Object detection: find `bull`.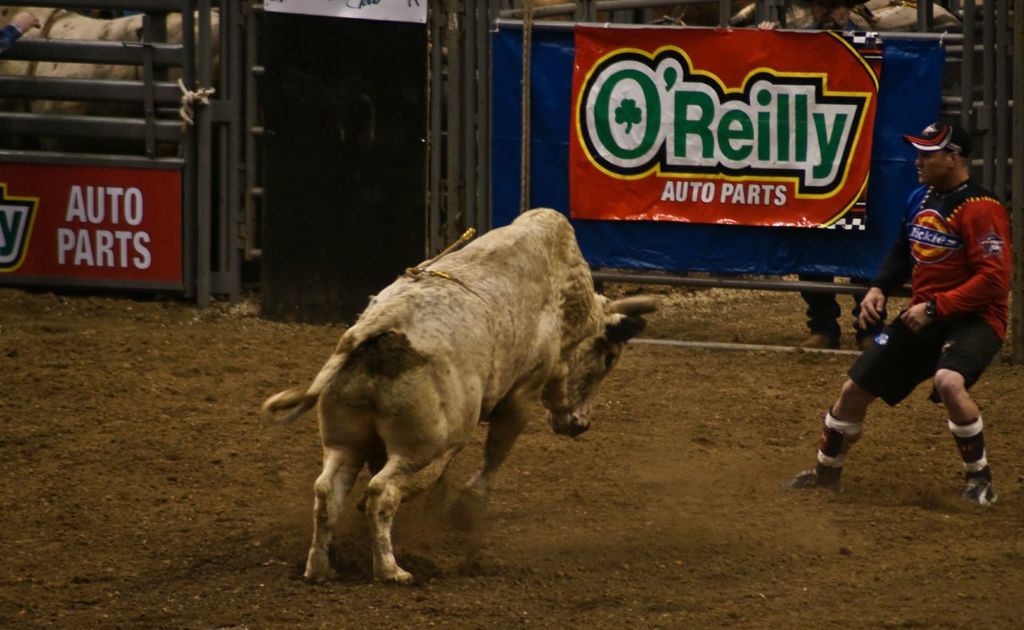
pyautogui.locateOnScreen(0, 0, 226, 156).
